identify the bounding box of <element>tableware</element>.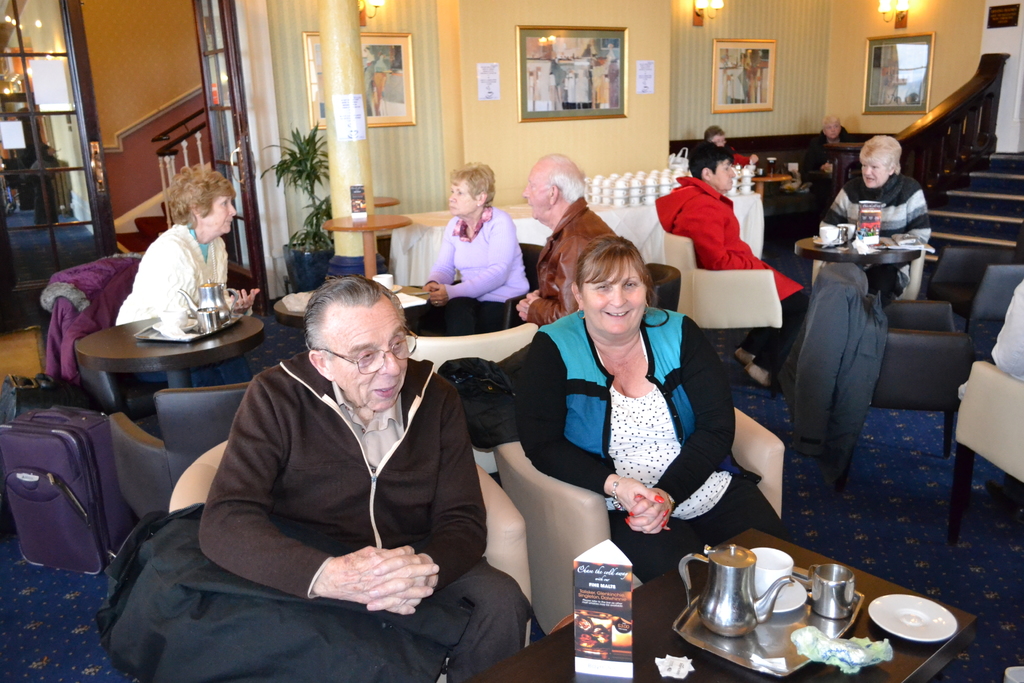
<bbox>180, 279, 240, 324</bbox>.
